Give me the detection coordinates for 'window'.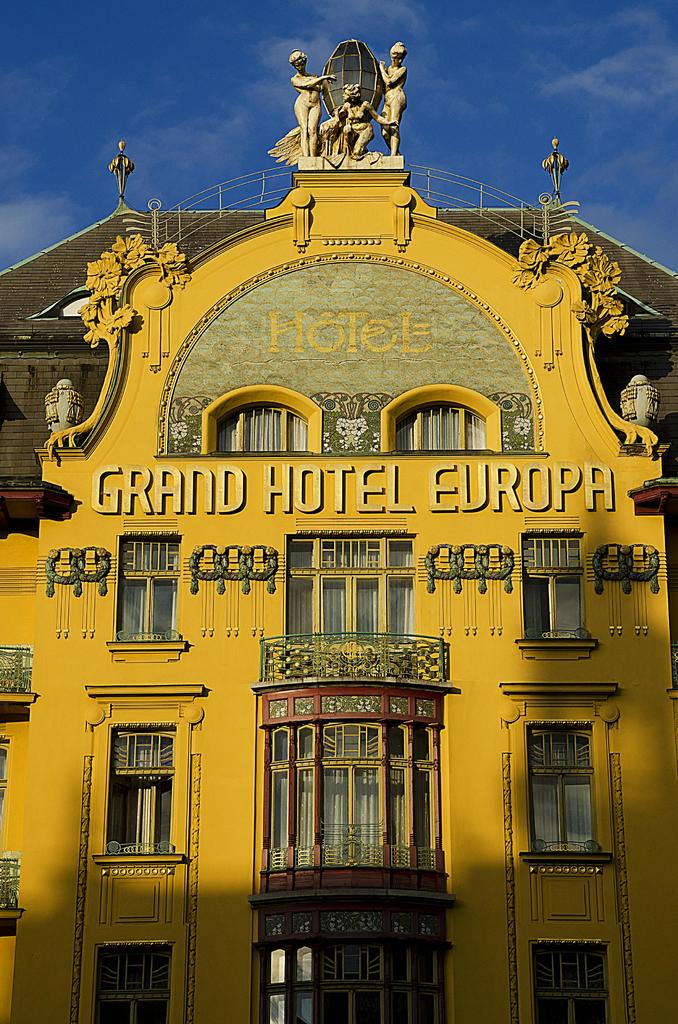
left=394, top=397, right=487, bottom=455.
